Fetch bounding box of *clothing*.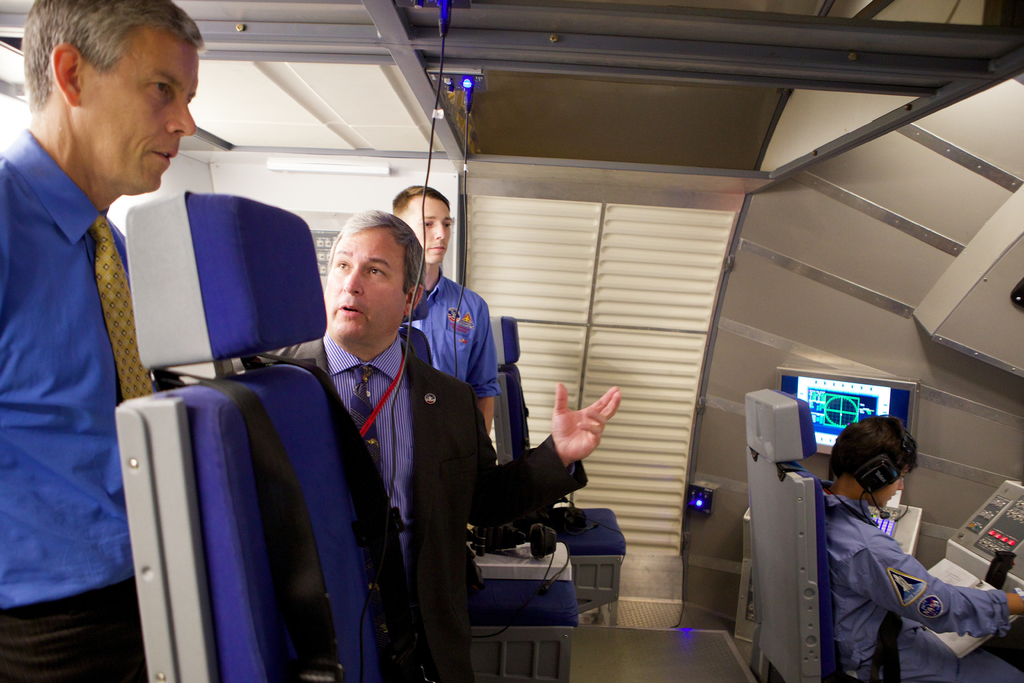
Bbox: 403, 277, 500, 399.
